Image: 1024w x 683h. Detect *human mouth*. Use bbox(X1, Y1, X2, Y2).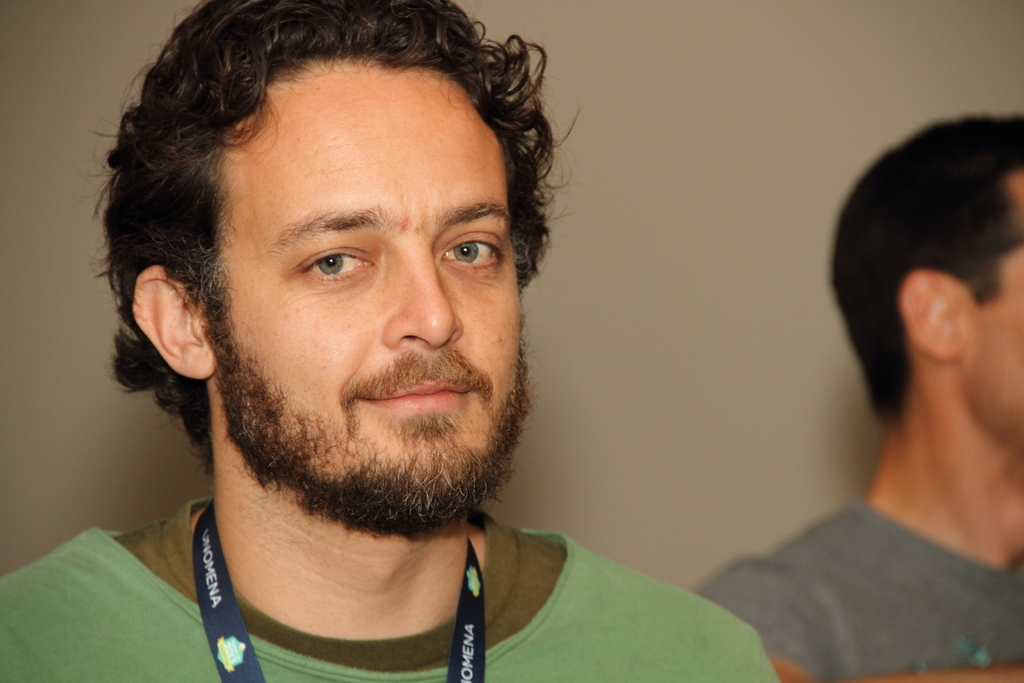
bbox(348, 365, 484, 418).
